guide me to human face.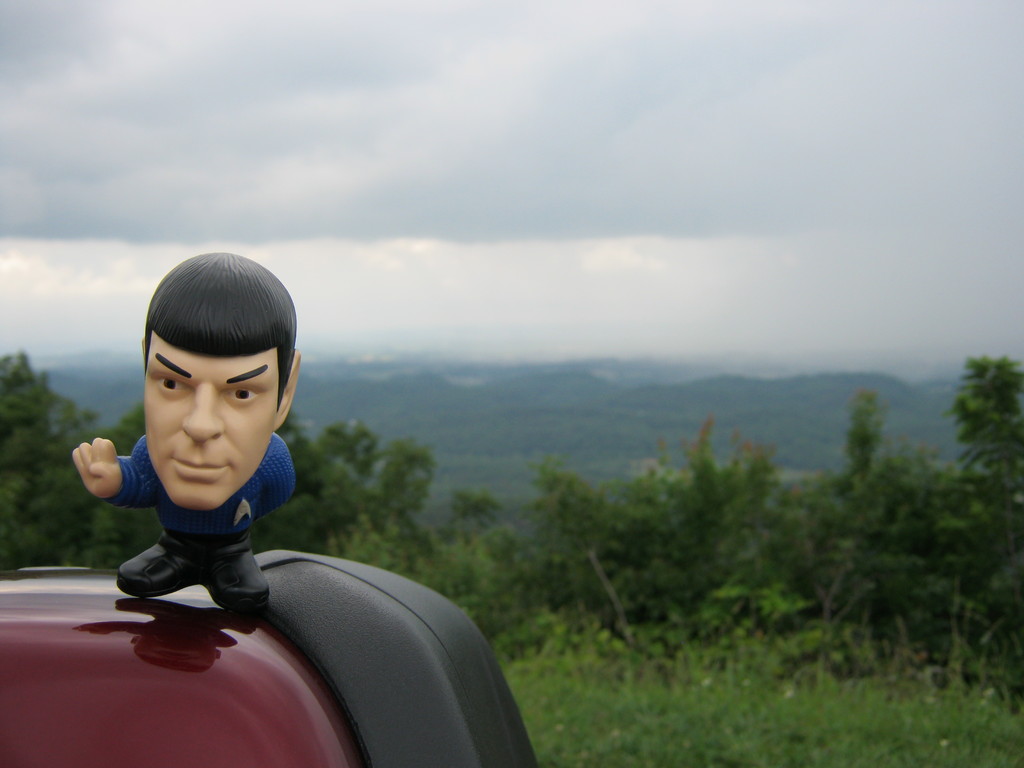
Guidance: [x1=144, y1=353, x2=284, y2=511].
